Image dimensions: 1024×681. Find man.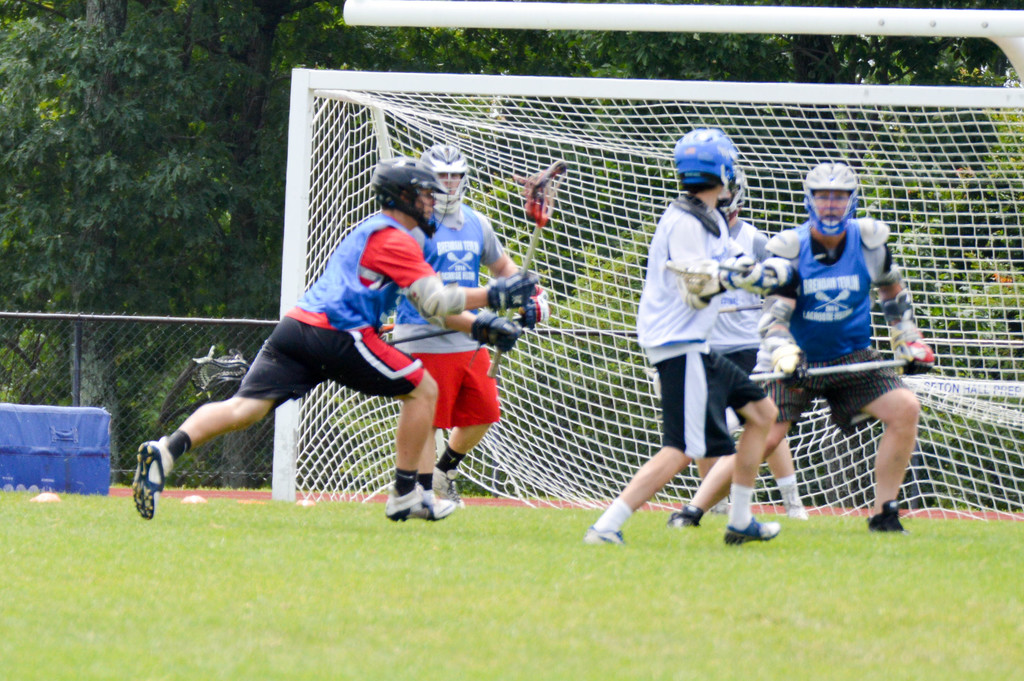
box(581, 127, 803, 548).
